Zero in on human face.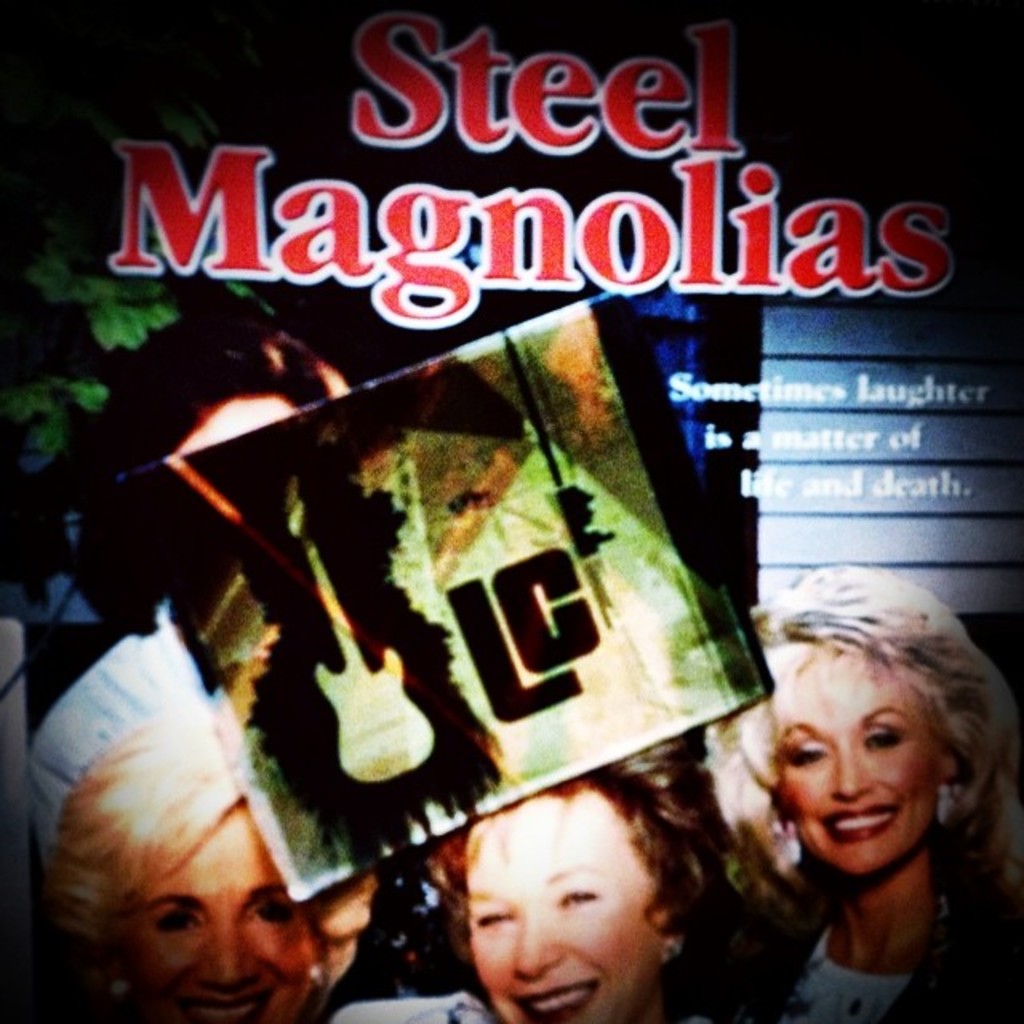
Zeroed in: box(467, 794, 669, 1022).
